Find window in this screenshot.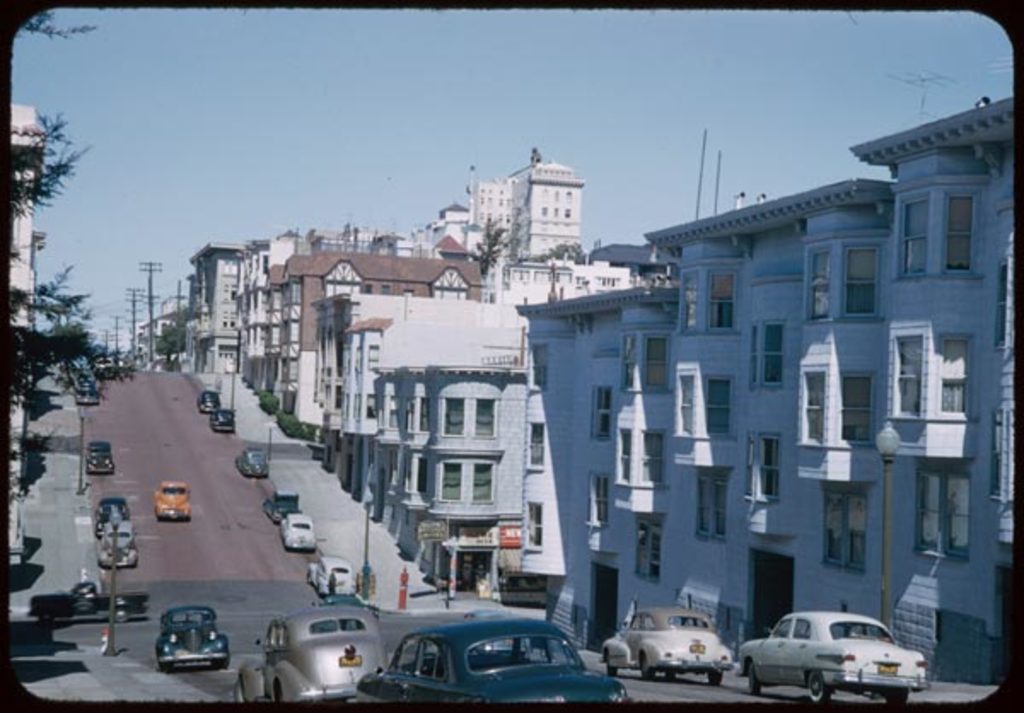
The bounding box for window is bbox=(471, 466, 498, 505).
